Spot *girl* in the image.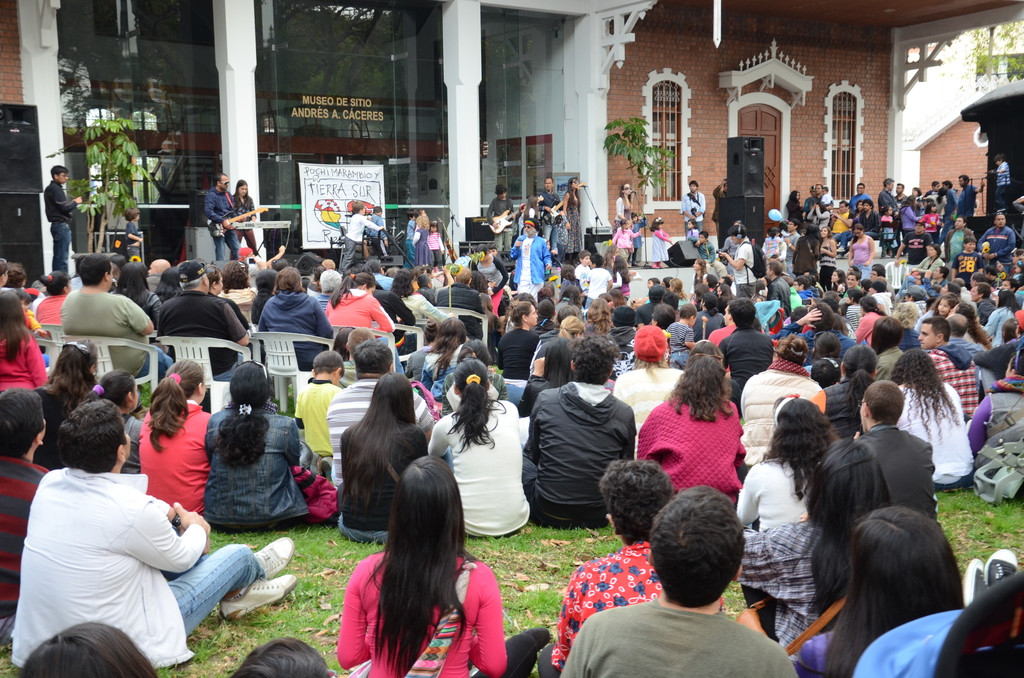
*girl* found at x1=428 y1=359 x2=528 y2=535.
